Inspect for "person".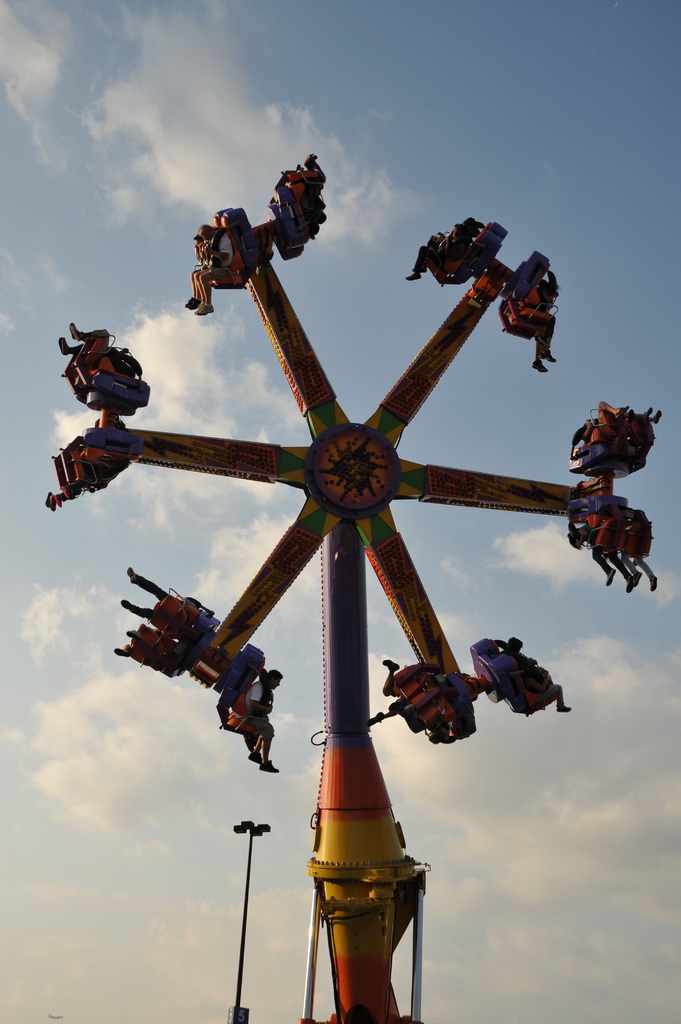
Inspection: bbox=[499, 634, 574, 719].
